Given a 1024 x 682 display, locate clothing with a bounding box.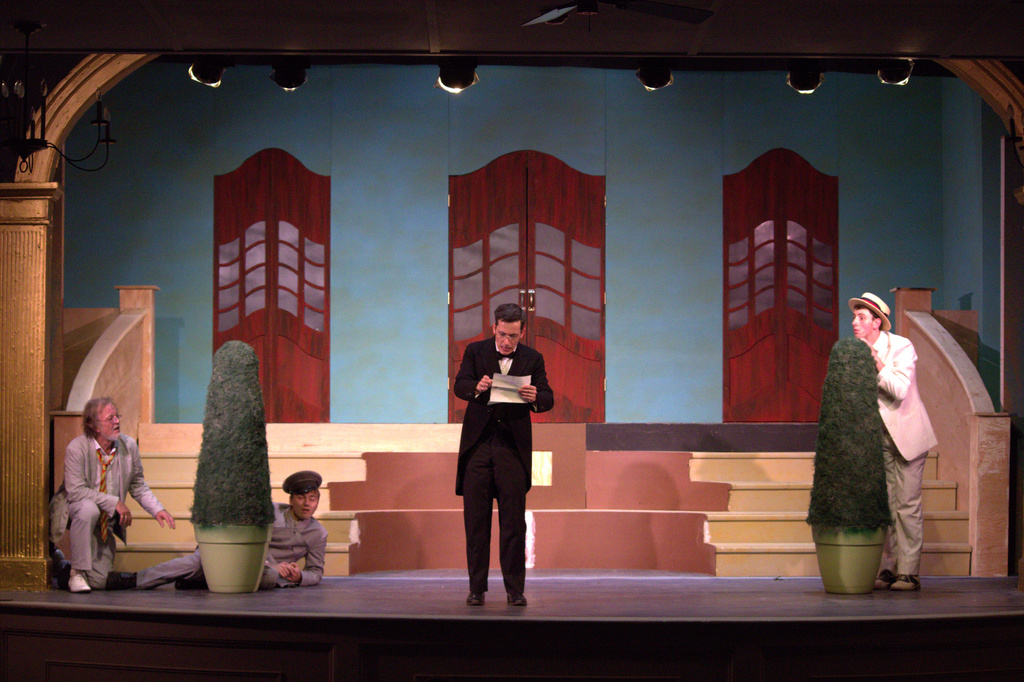
Located: x1=132 y1=497 x2=322 y2=589.
